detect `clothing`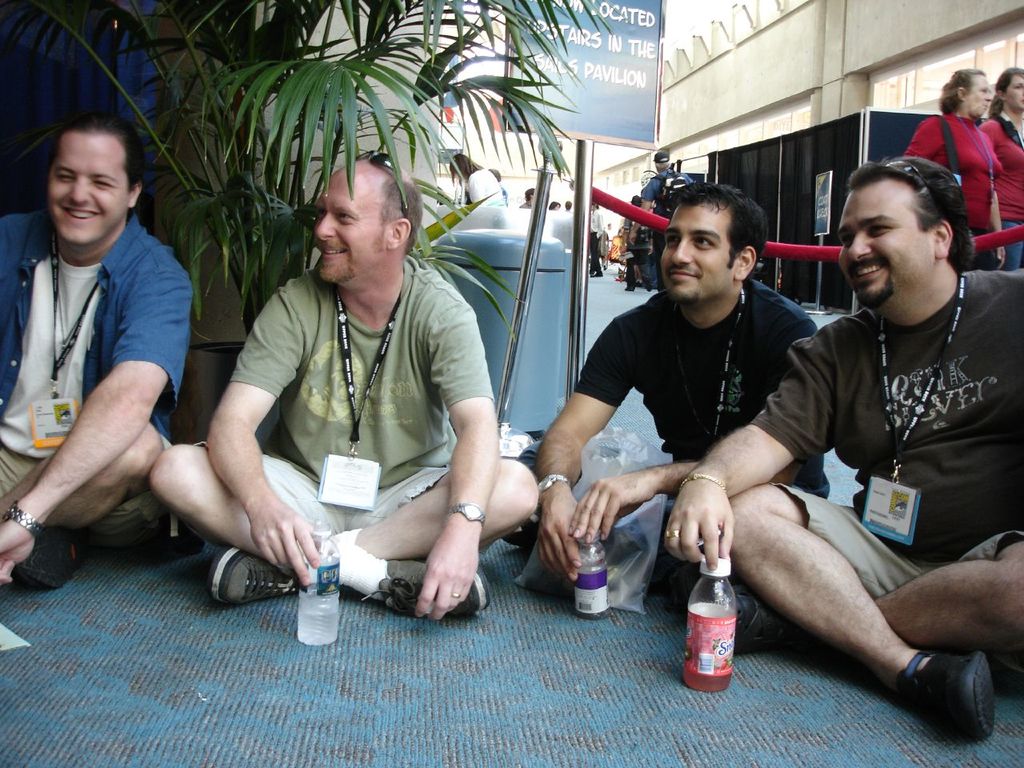
[222,254,494,487]
